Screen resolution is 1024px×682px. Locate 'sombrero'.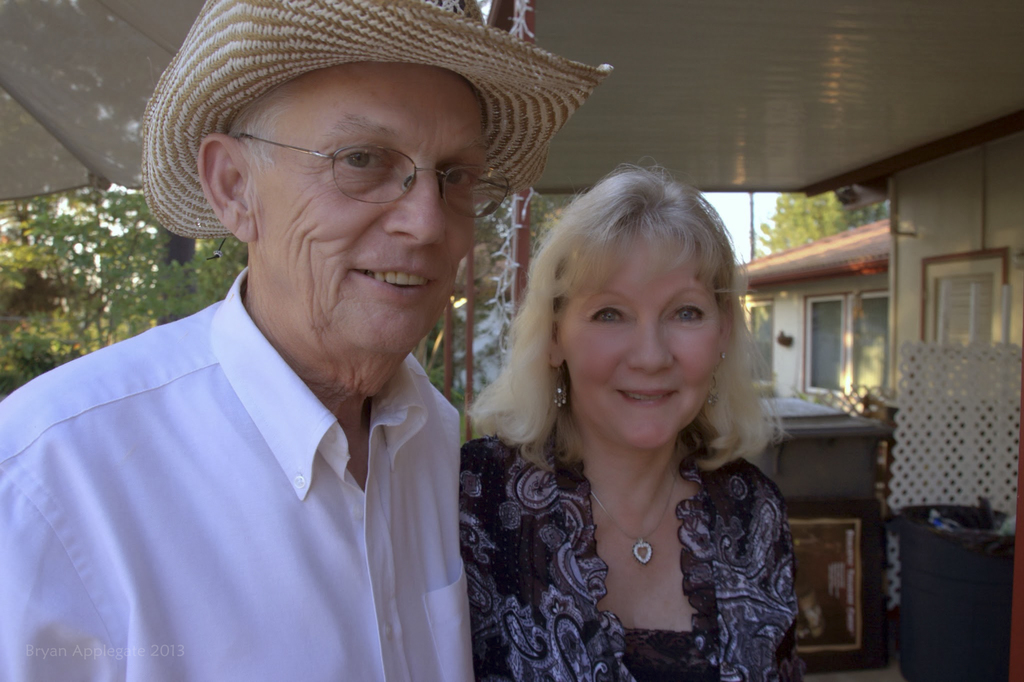
bbox=(137, 15, 604, 251).
